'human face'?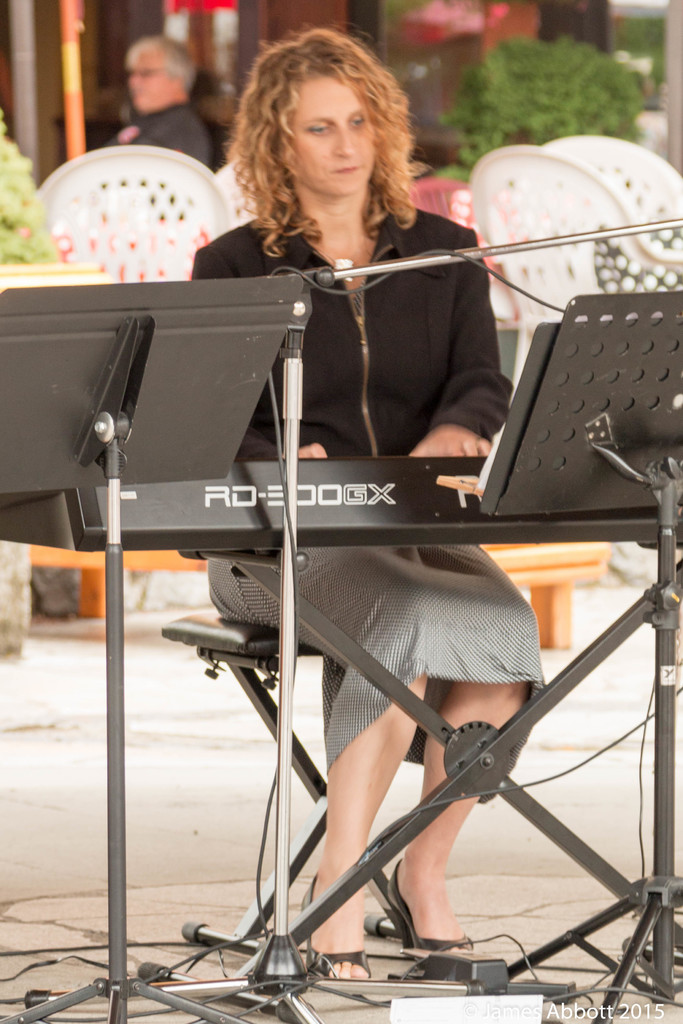
l=124, t=56, r=170, b=113
